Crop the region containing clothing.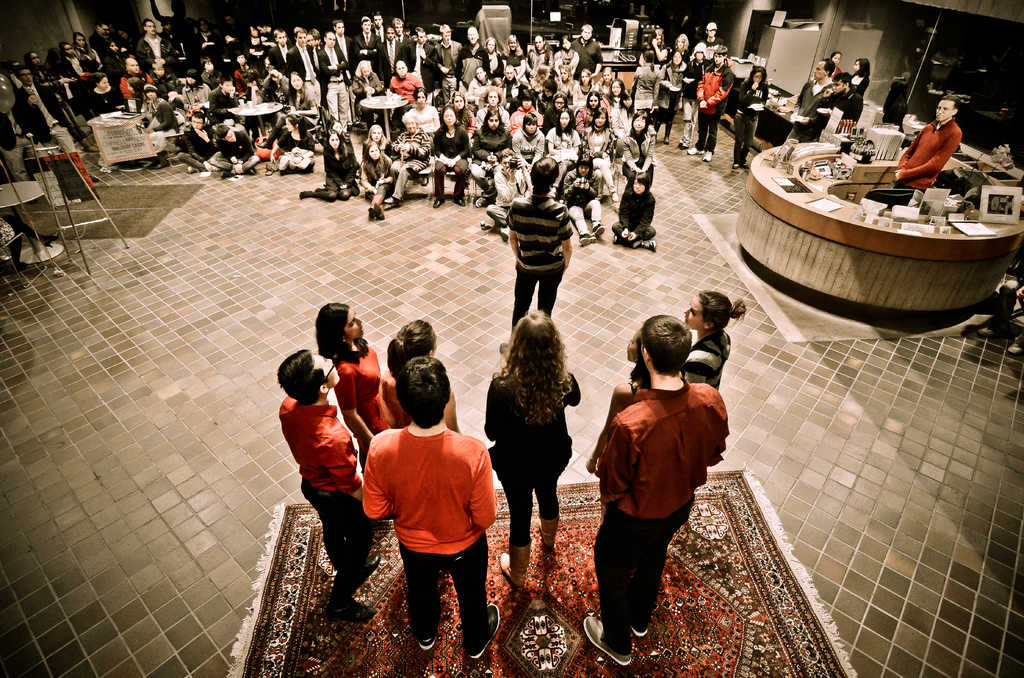
Crop region: 600:391:729:658.
